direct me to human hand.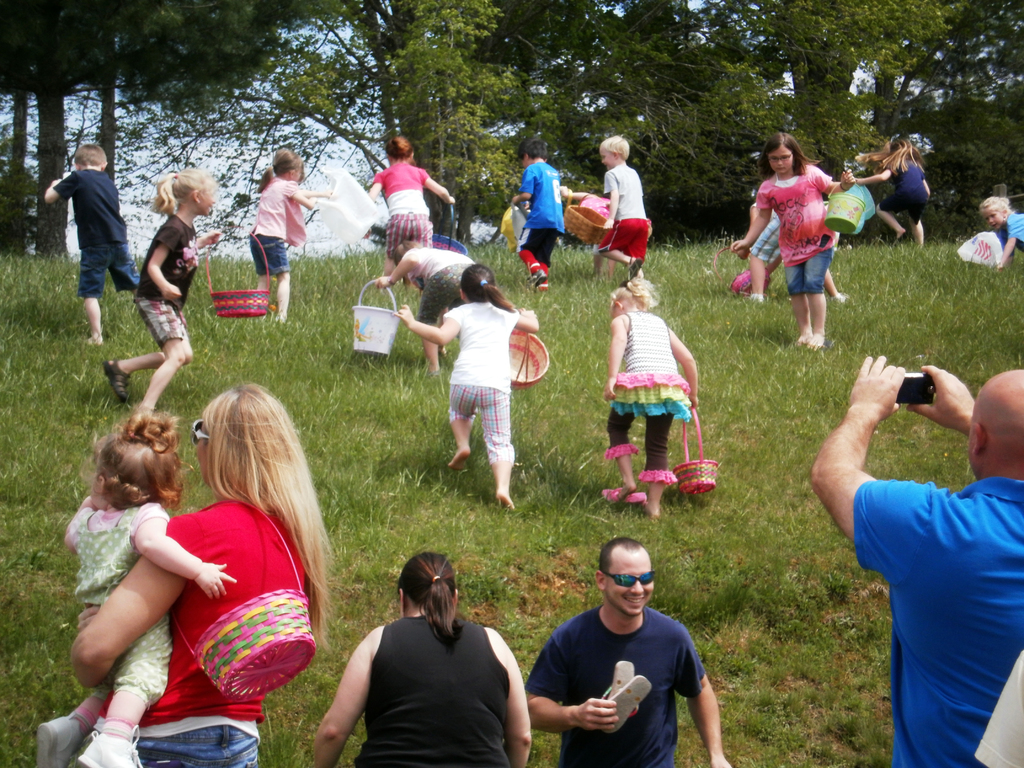
Direction: 77,492,100,513.
